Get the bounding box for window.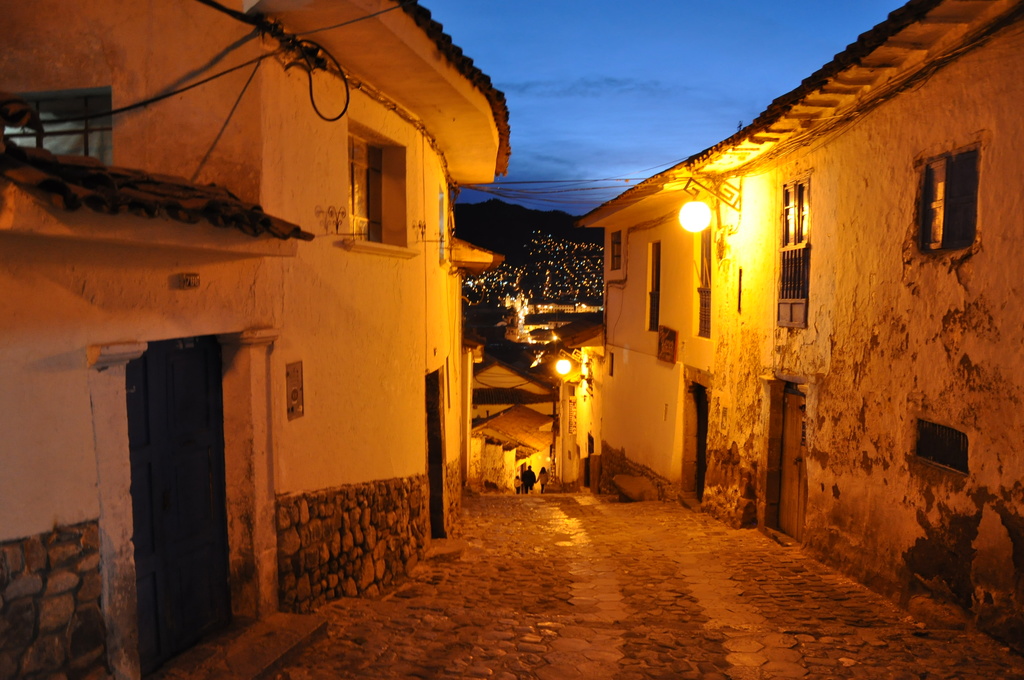
<region>3, 80, 118, 164</region>.
